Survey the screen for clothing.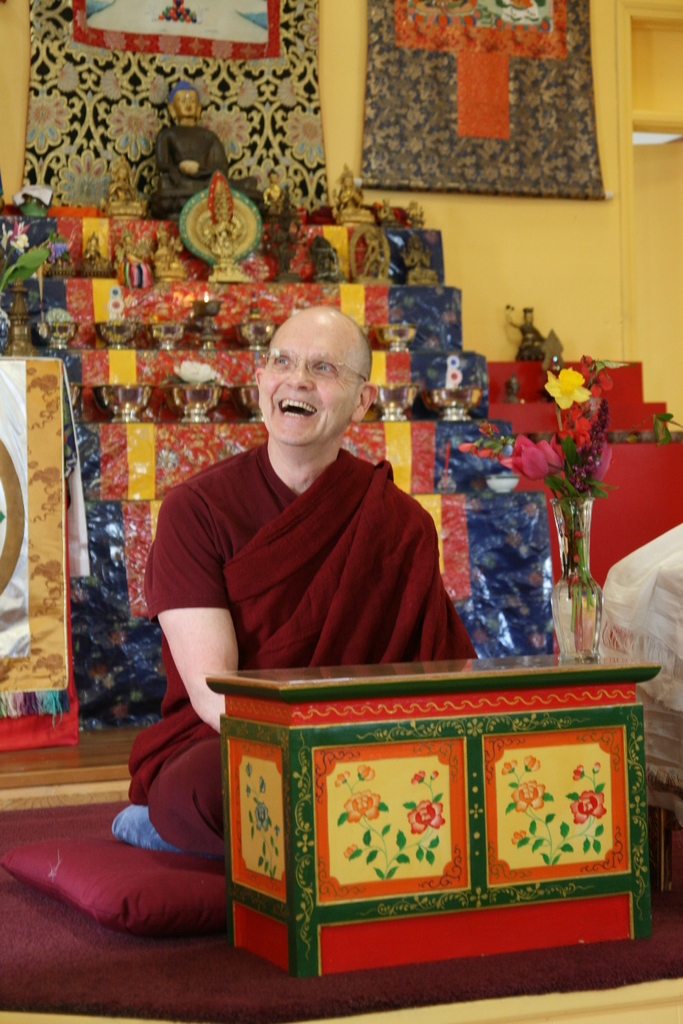
Survey found: x1=110 y1=431 x2=481 y2=877.
